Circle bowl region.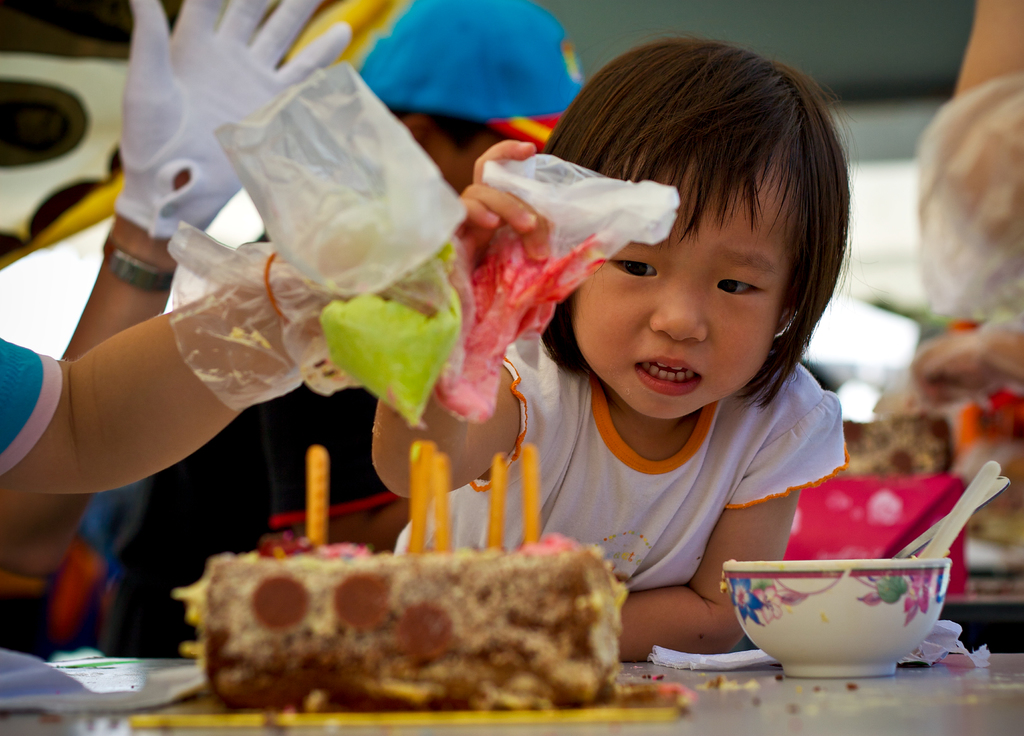
Region: BBox(737, 549, 960, 666).
